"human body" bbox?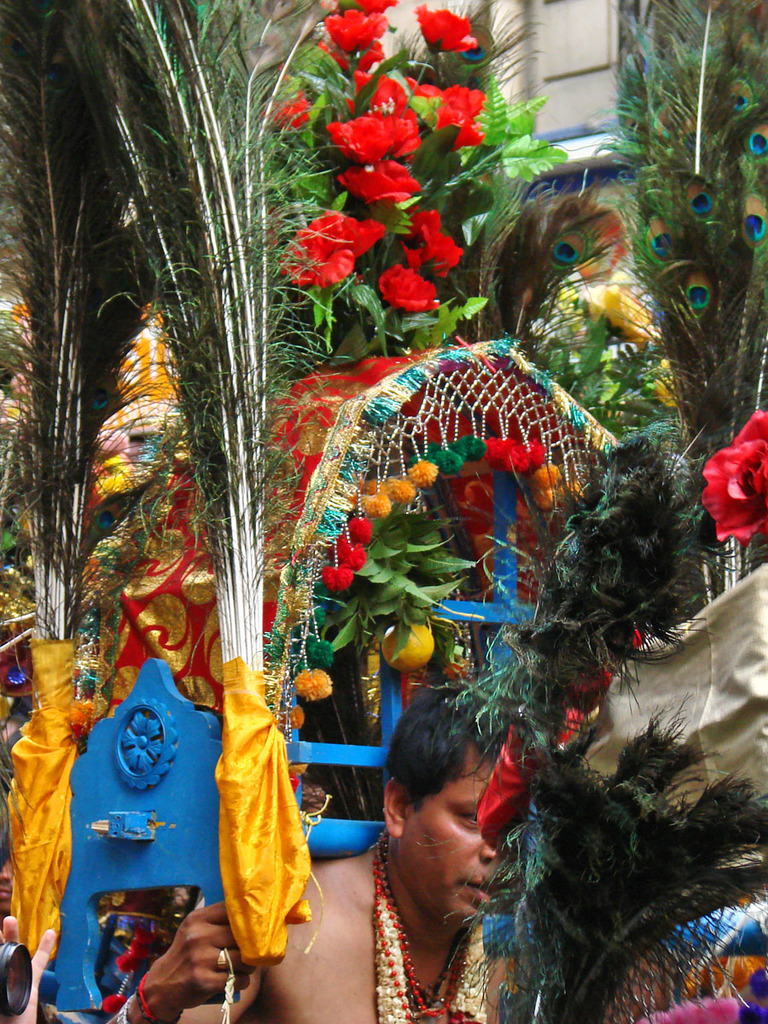
Rect(105, 676, 553, 1023)
